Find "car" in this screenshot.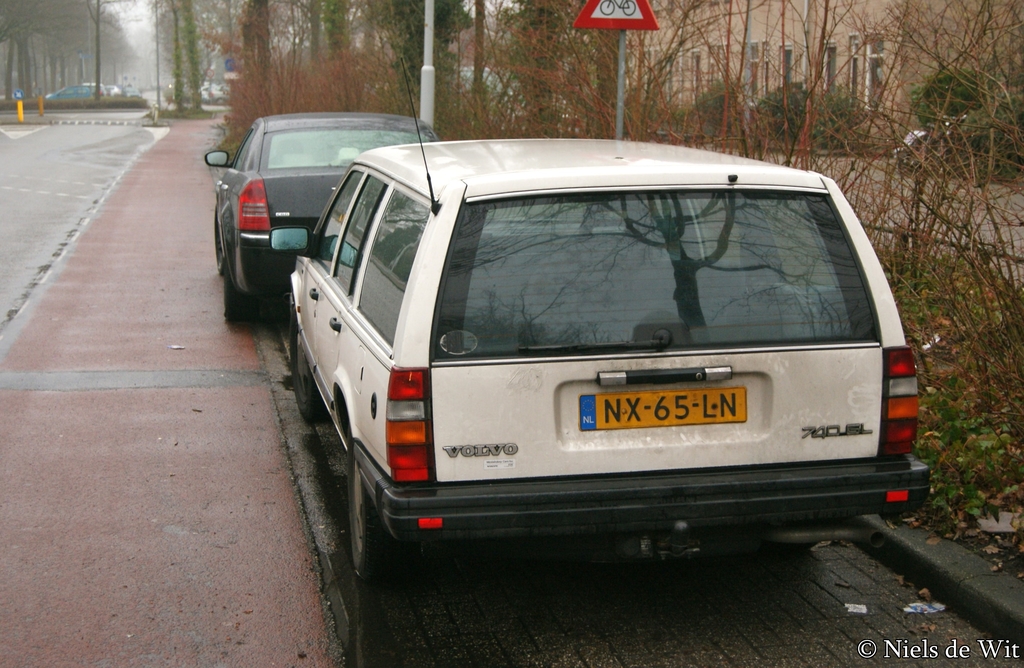
The bounding box for "car" is region(205, 104, 438, 331).
